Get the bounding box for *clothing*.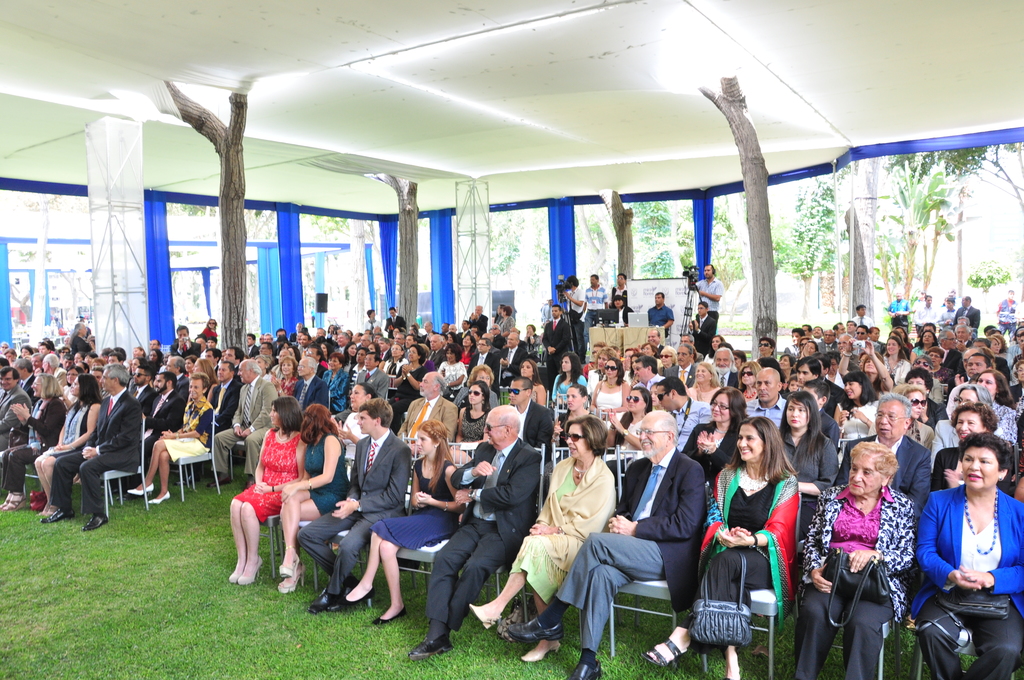
{"left": 344, "top": 356, "right": 353, "bottom": 371}.
